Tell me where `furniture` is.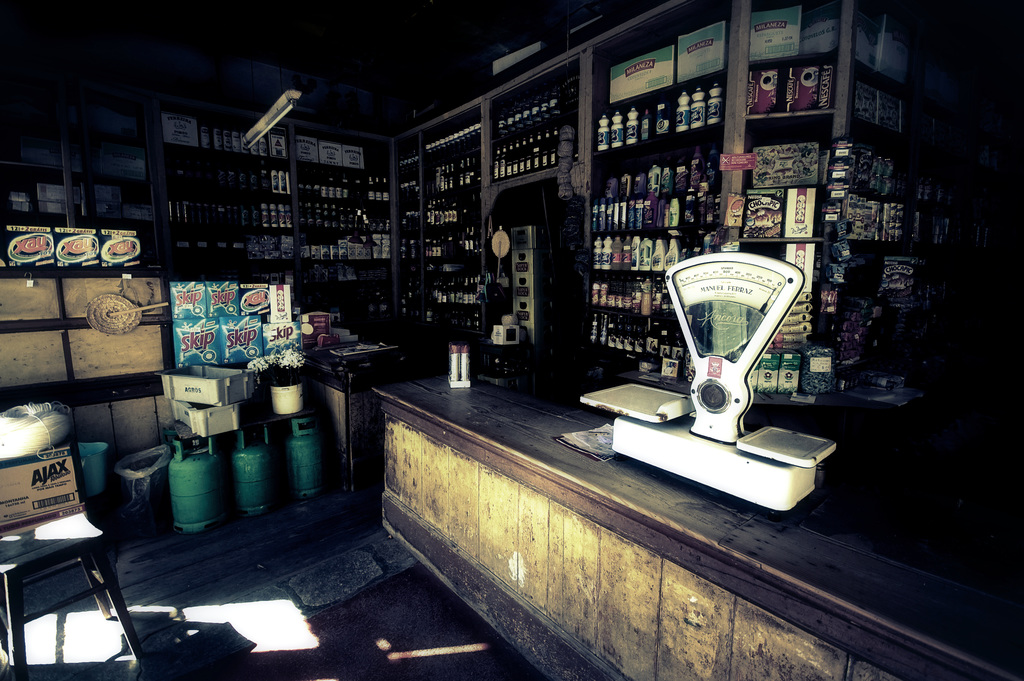
`furniture` is at BBox(0, 513, 155, 680).
